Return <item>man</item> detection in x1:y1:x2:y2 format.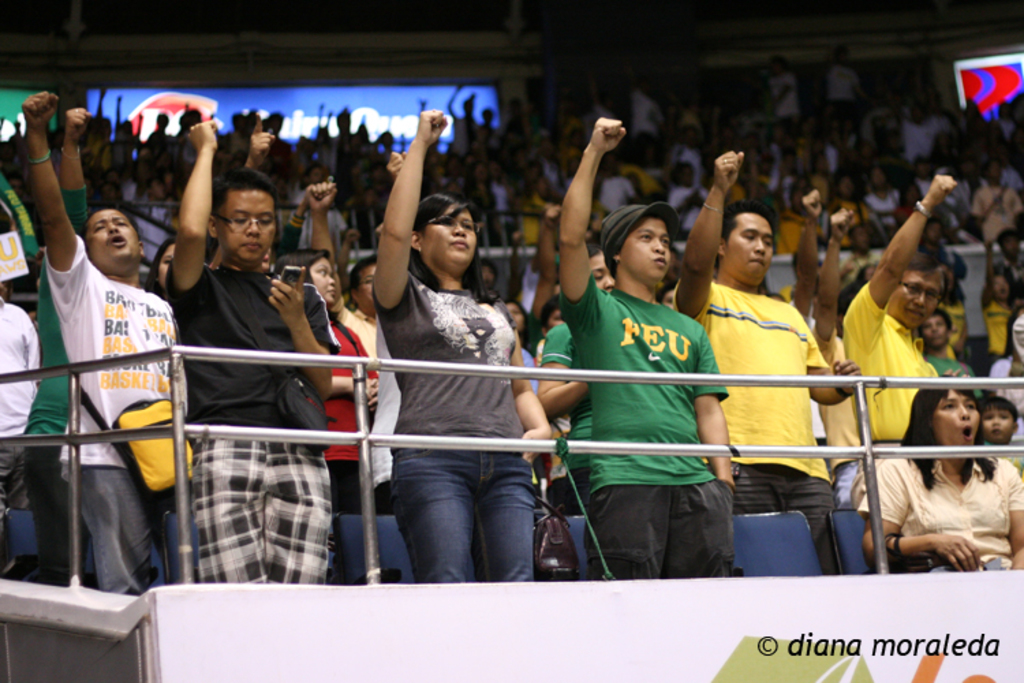
444:79:475:157.
